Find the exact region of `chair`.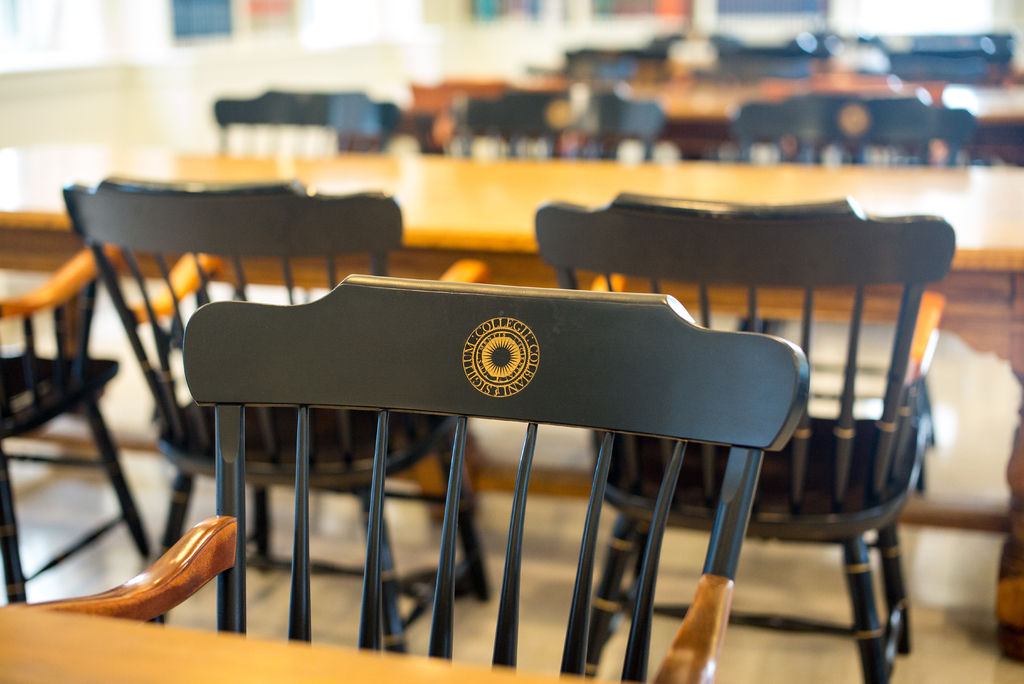
Exact region: l=184, t=261, r=808, b=683.
